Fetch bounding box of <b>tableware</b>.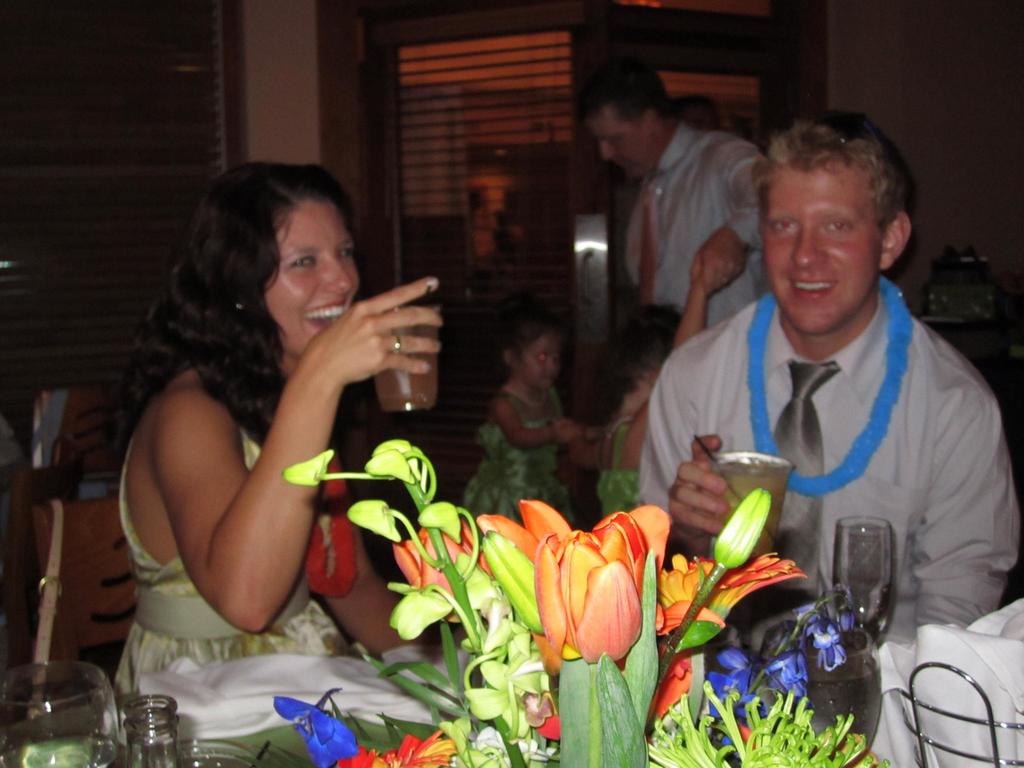
Bbox: box=[174, 735, 275, 767].
